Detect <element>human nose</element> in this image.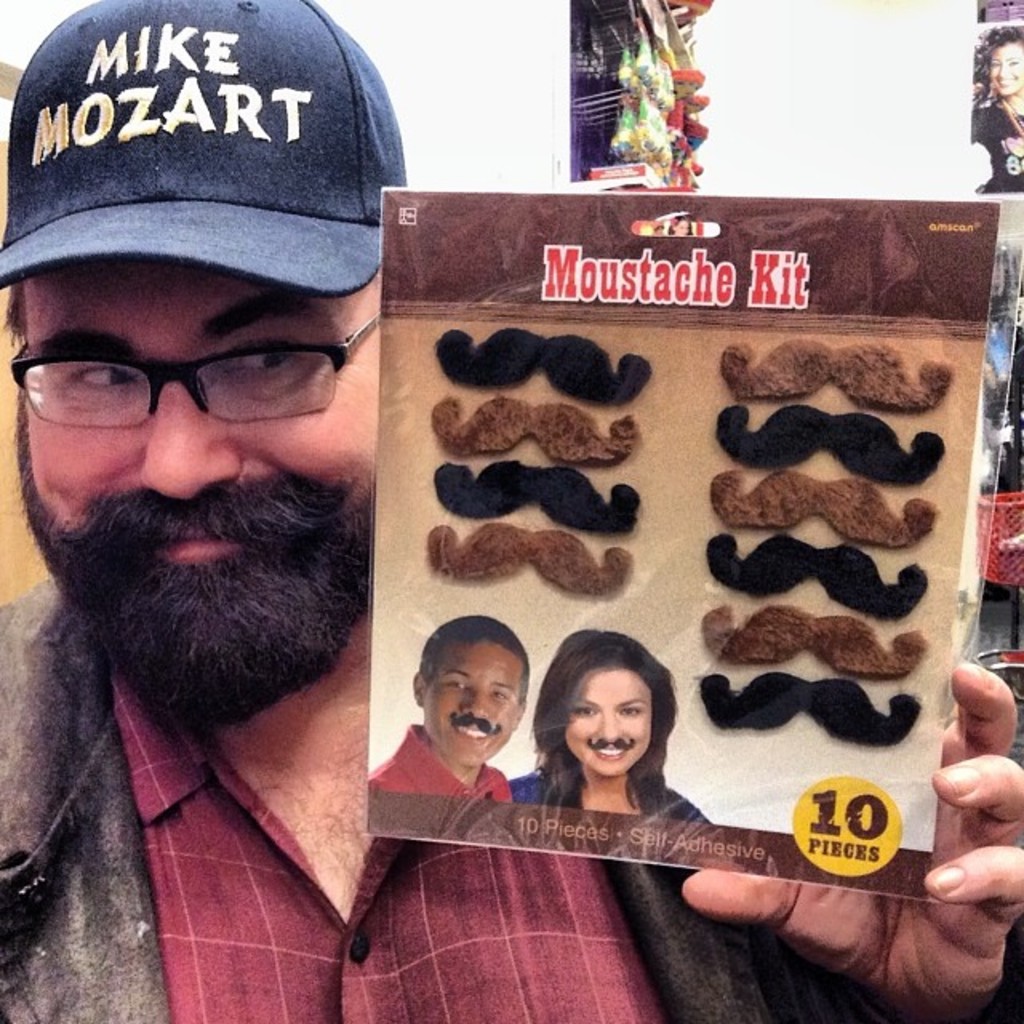
Detection: Rect(459, 691, 486, 722).
